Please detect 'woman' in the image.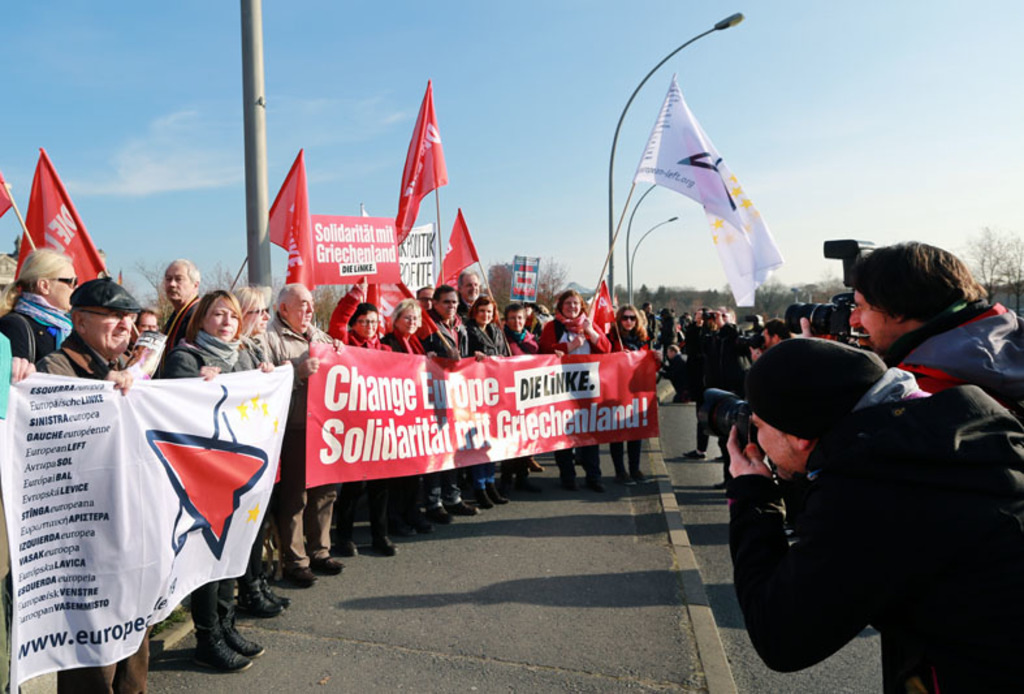
select_region(381, 297, 438, 530).
